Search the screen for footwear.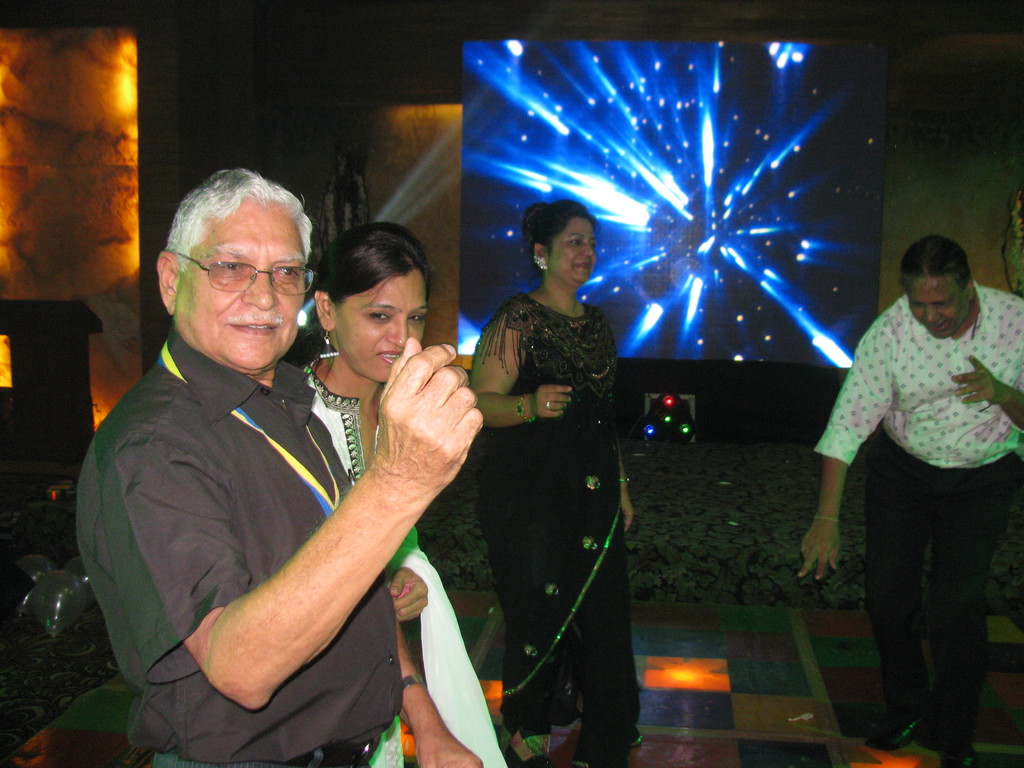
Found at x1=508 y1=726 x2=552 y2=767.
